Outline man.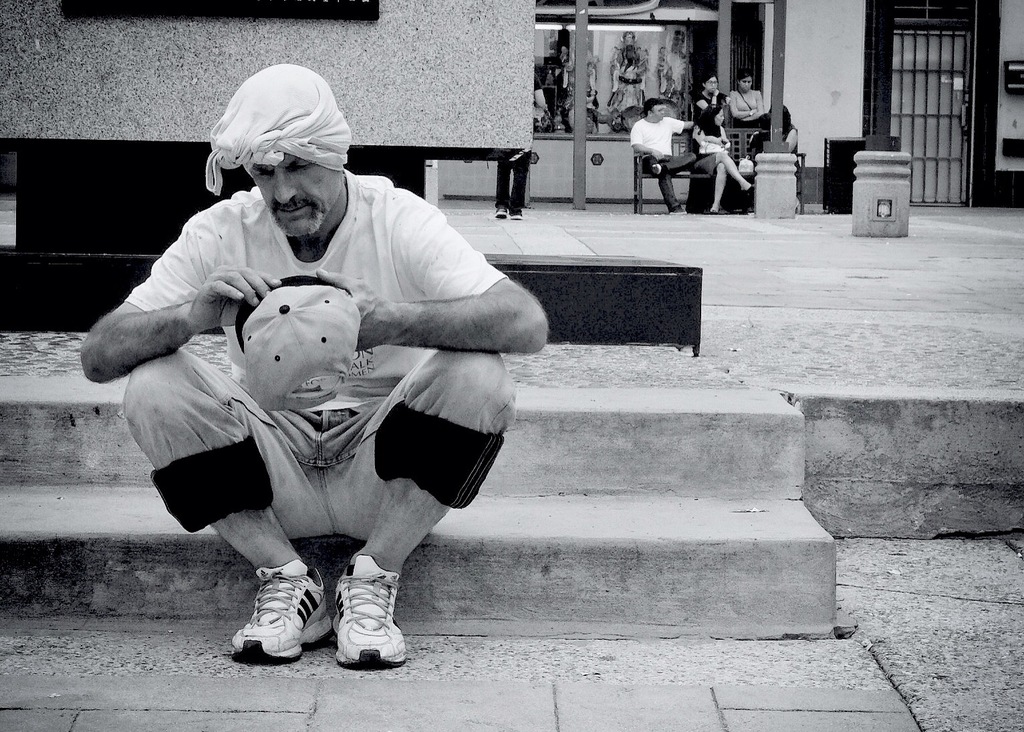
Outline: pyautogui.locateOnScreen(631, 100, 692, 214).
